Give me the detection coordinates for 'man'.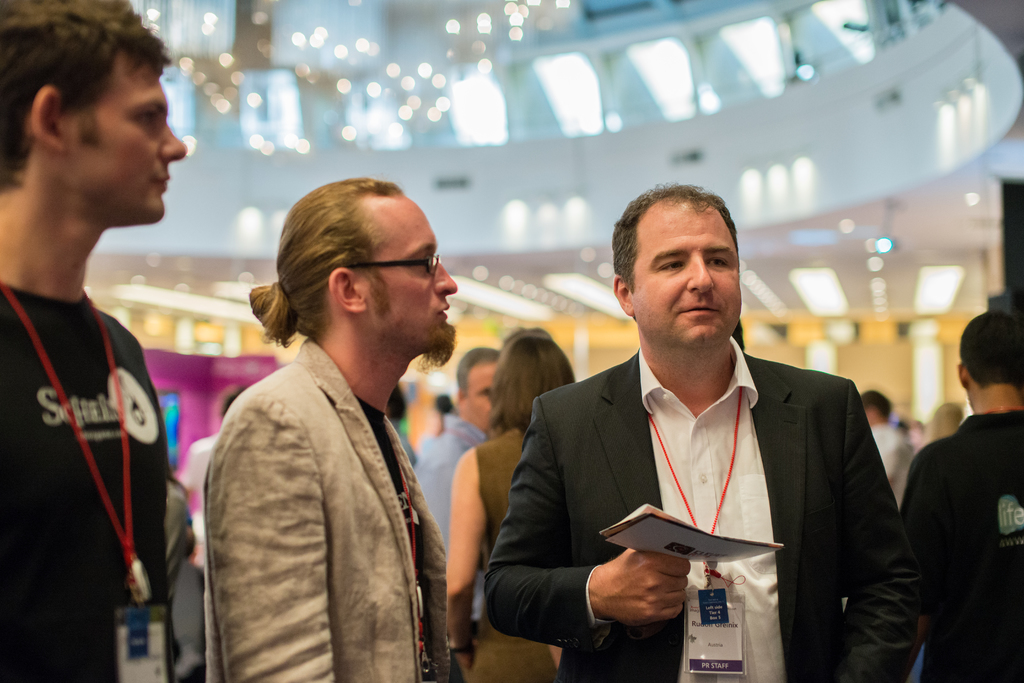
left=490, top=197, right=909, bottom=670.
